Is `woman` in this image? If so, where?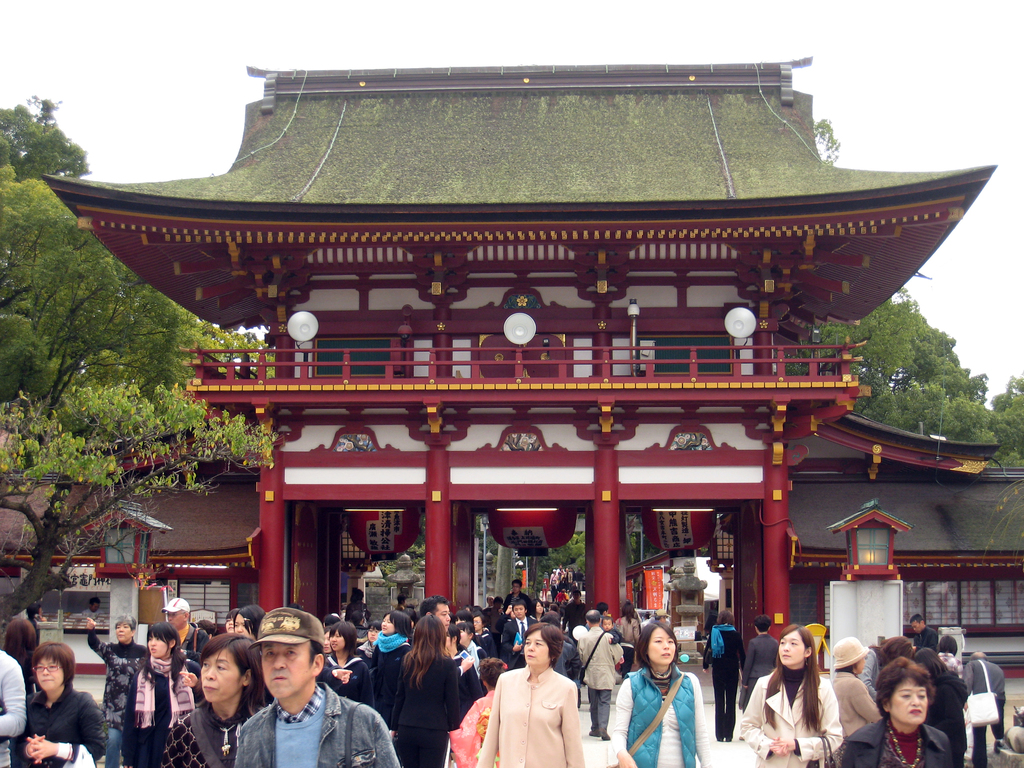
Yes, at (164, 632, 266, 767).
